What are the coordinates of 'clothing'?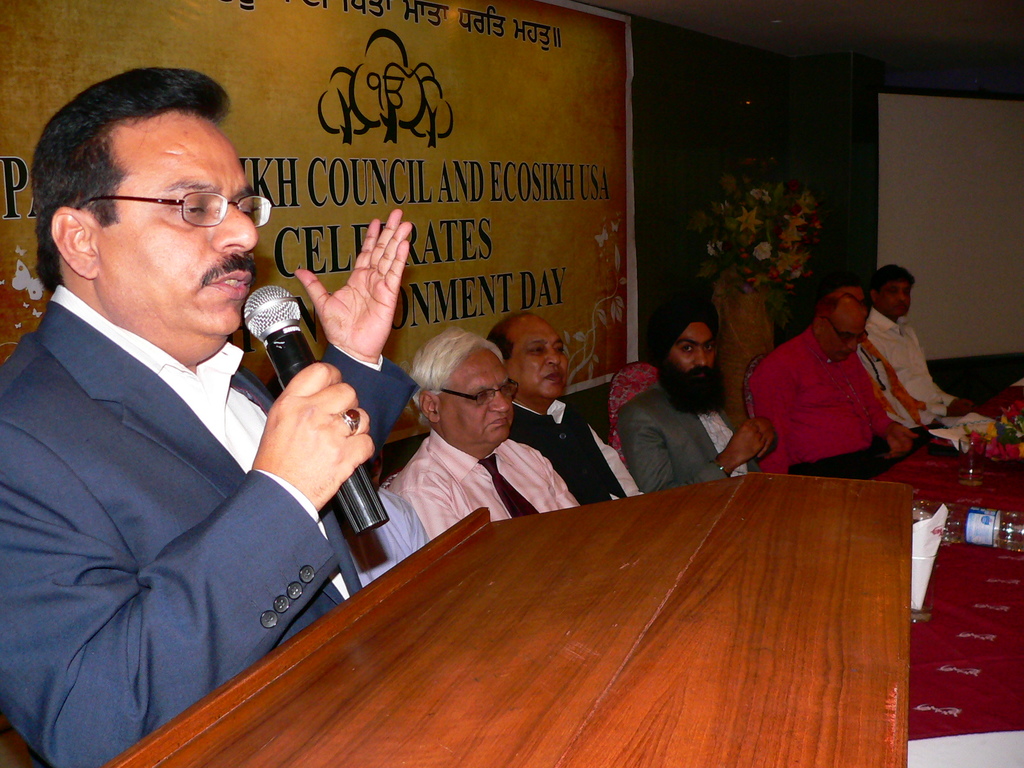
<box>337,486,431,590</box>.
